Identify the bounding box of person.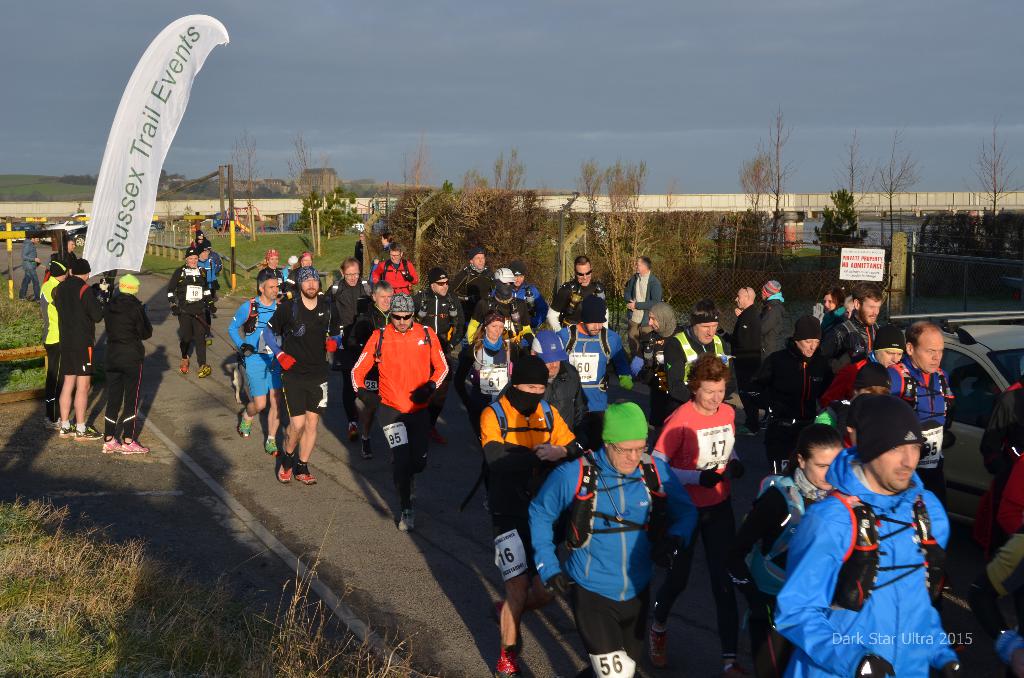
56/256/107/441.
